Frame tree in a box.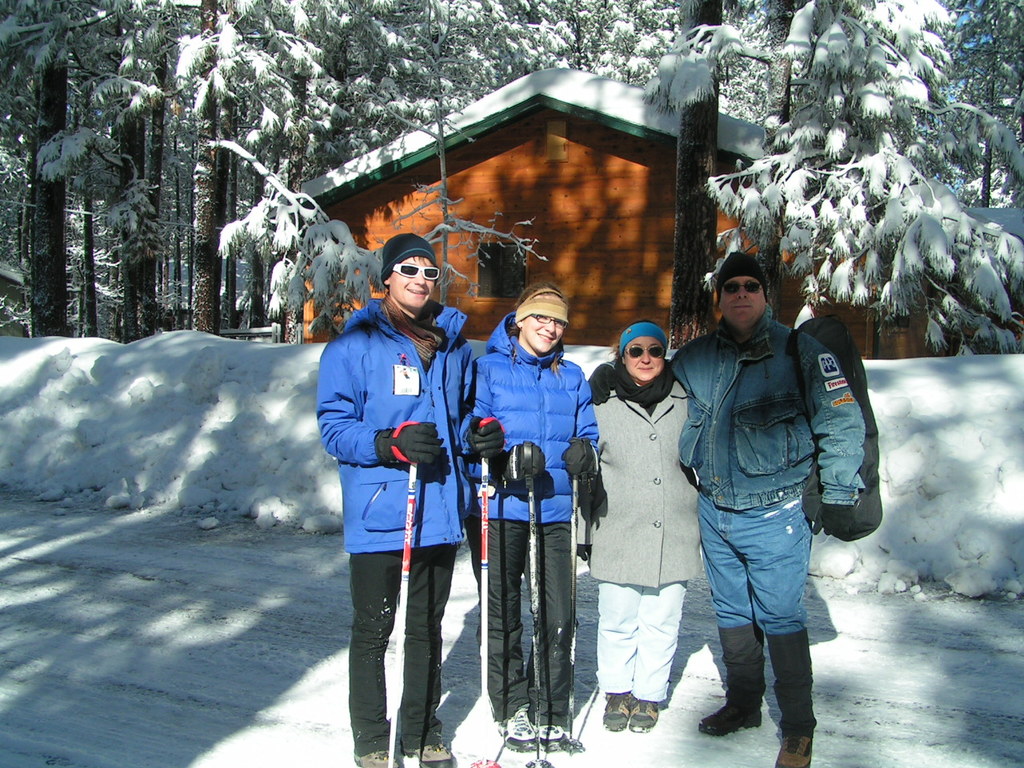
<box>79,0,175,334</box>.
